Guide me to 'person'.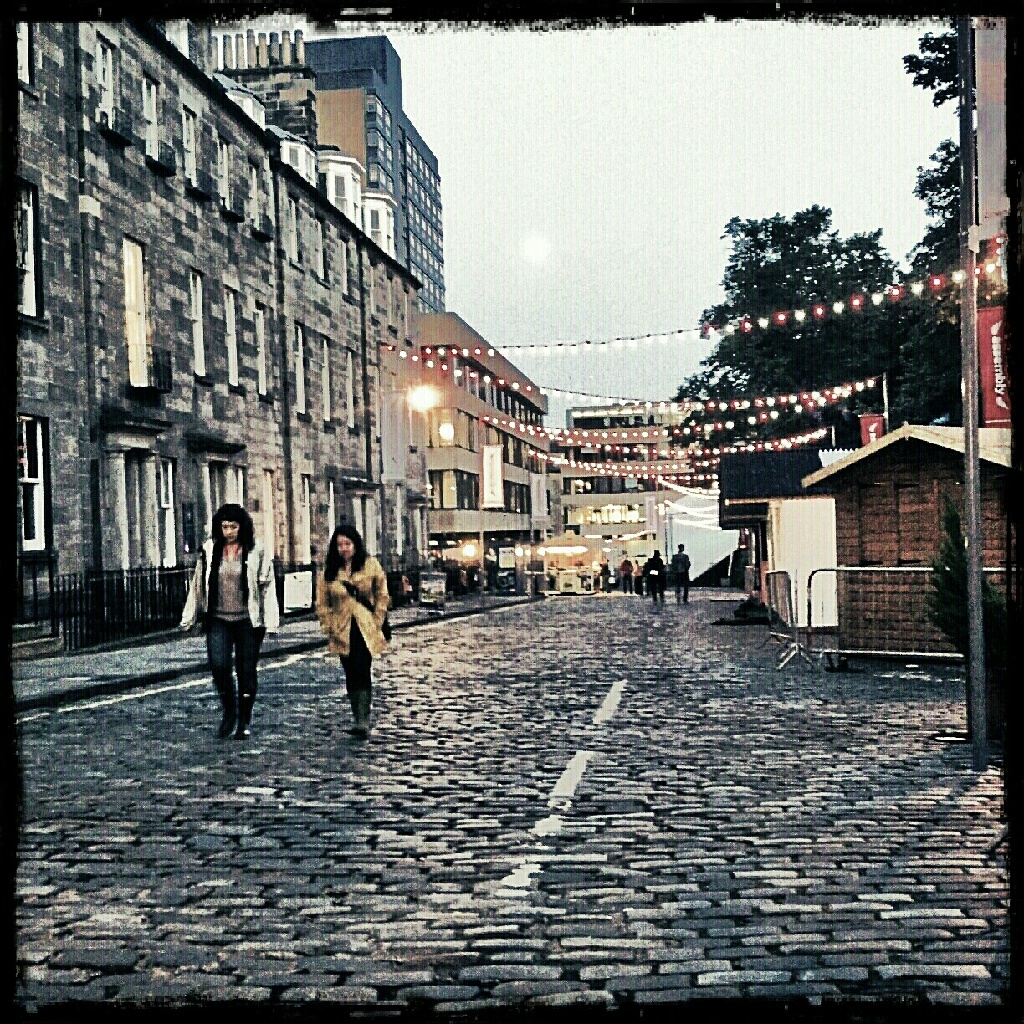
Guidance: <box>175,503,281,743</box>.
